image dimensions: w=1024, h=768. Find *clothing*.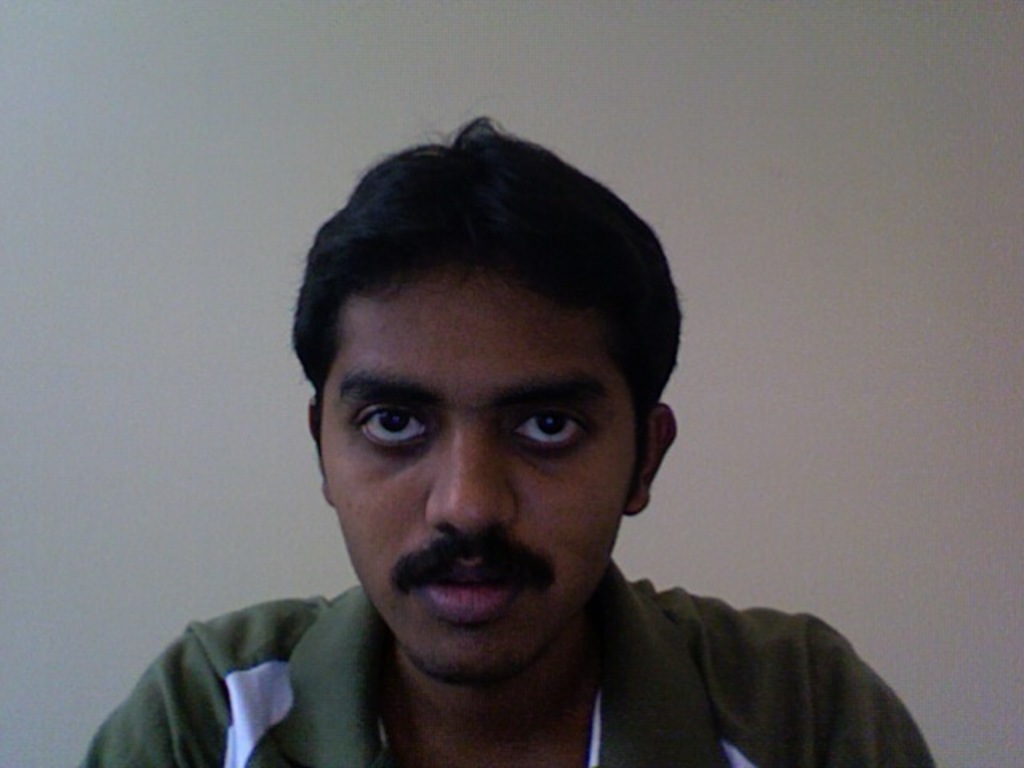
<bbox>74, 582, 941, 766</bbox>.
